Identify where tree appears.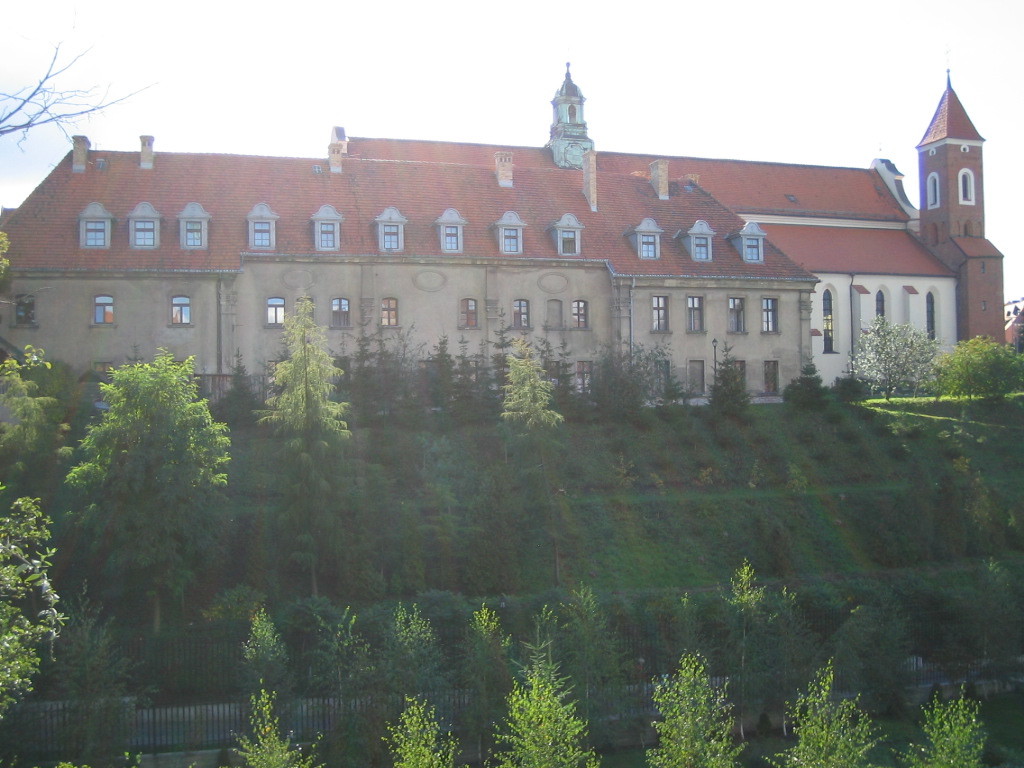
Appears at [775,664,882,767].
